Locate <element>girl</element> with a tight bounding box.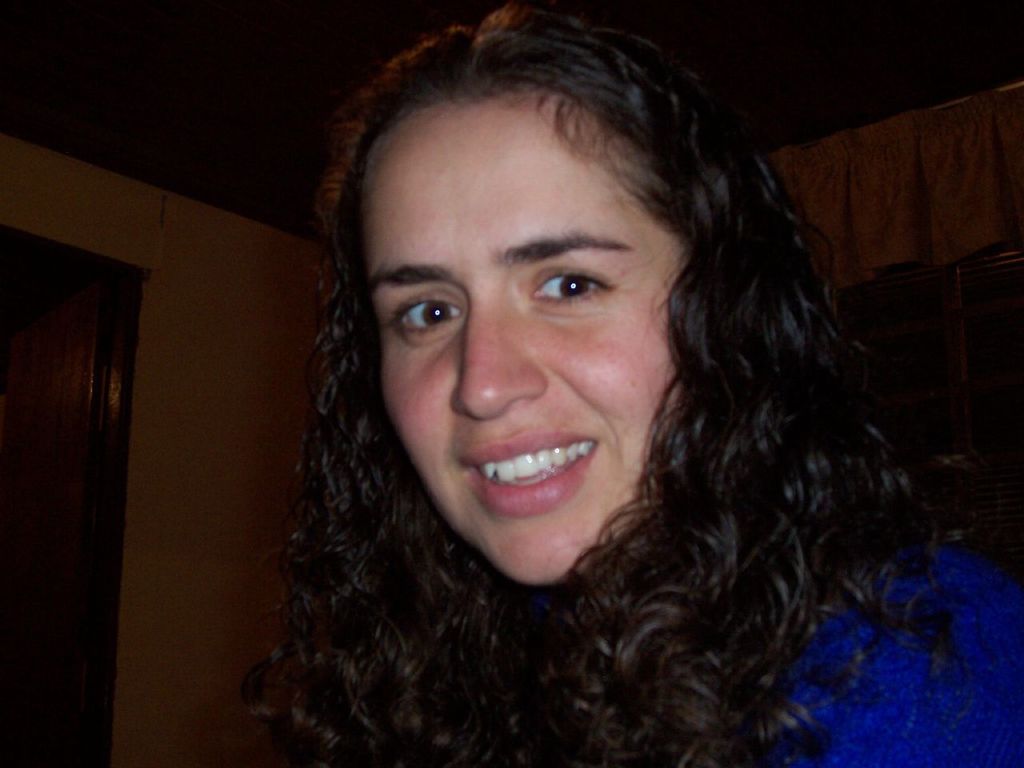
[246, 9, 1023, 767].
